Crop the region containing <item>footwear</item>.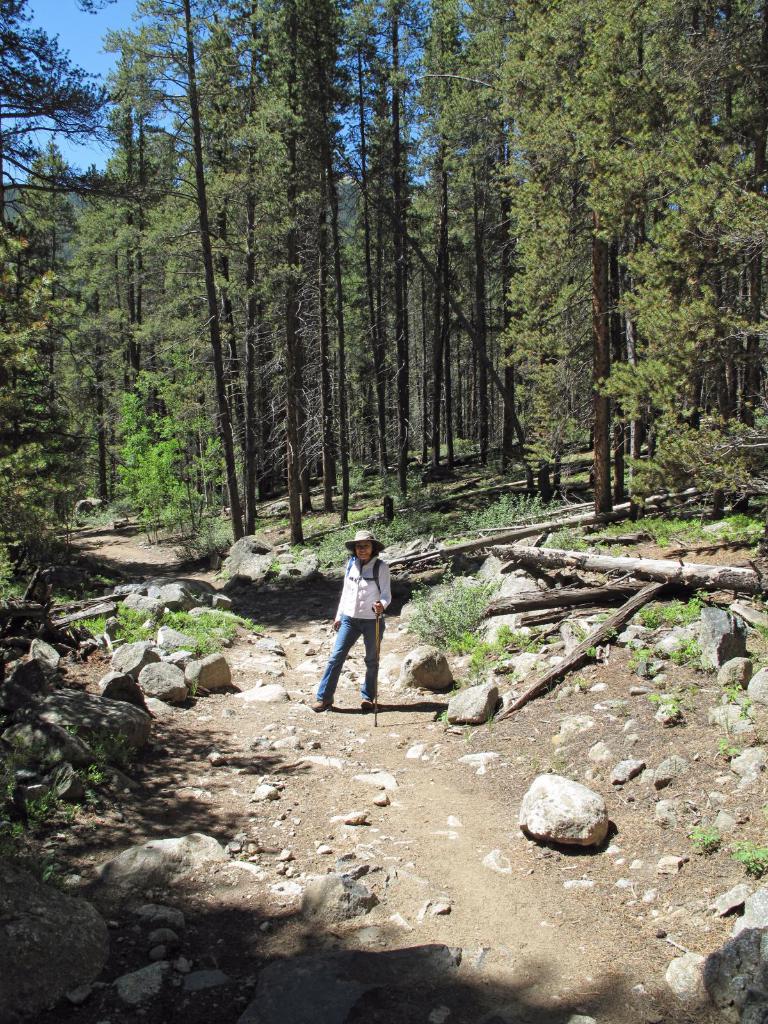
Crop region: left=306, top=689, right=332, bottom=710.
